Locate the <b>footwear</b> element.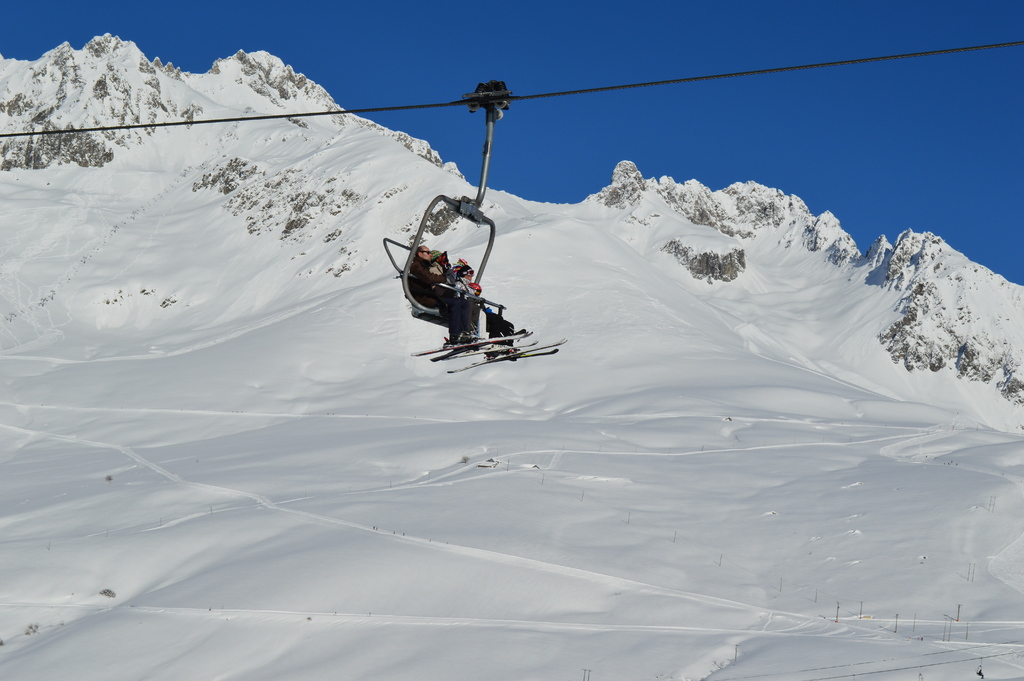
Element bbox: detection(475, 334, 486, 342).
